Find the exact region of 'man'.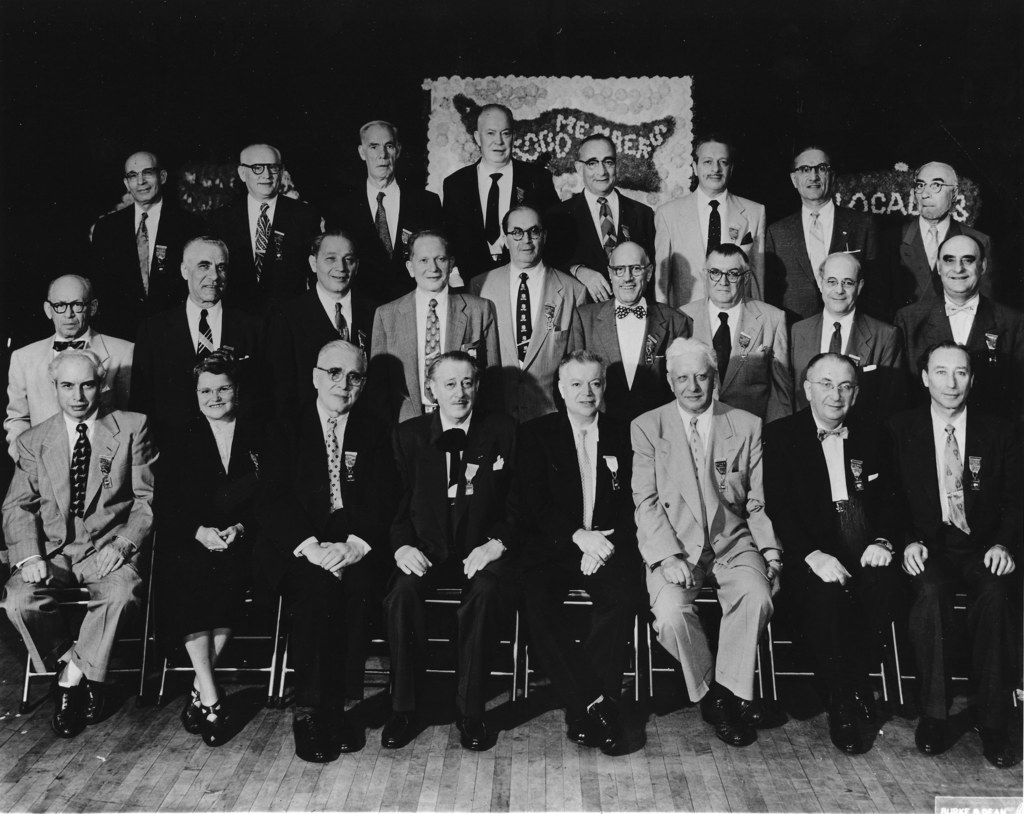
Exact region: region(467, 200, 590, 419).
